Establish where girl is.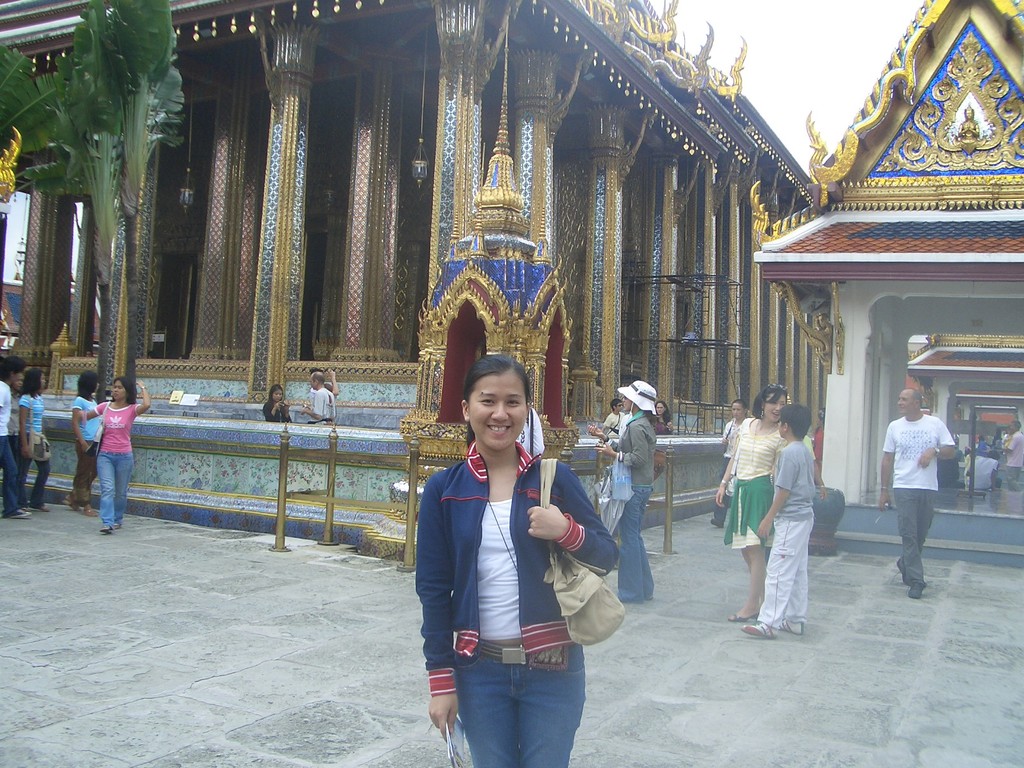
Established at [591, 376, 658, 607].
